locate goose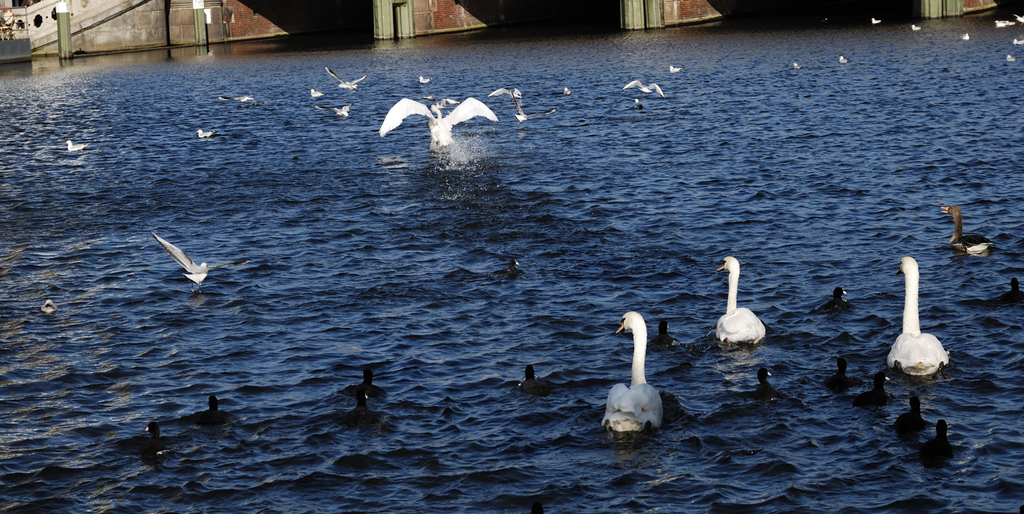
bbox(192, 401, 236, 420)
